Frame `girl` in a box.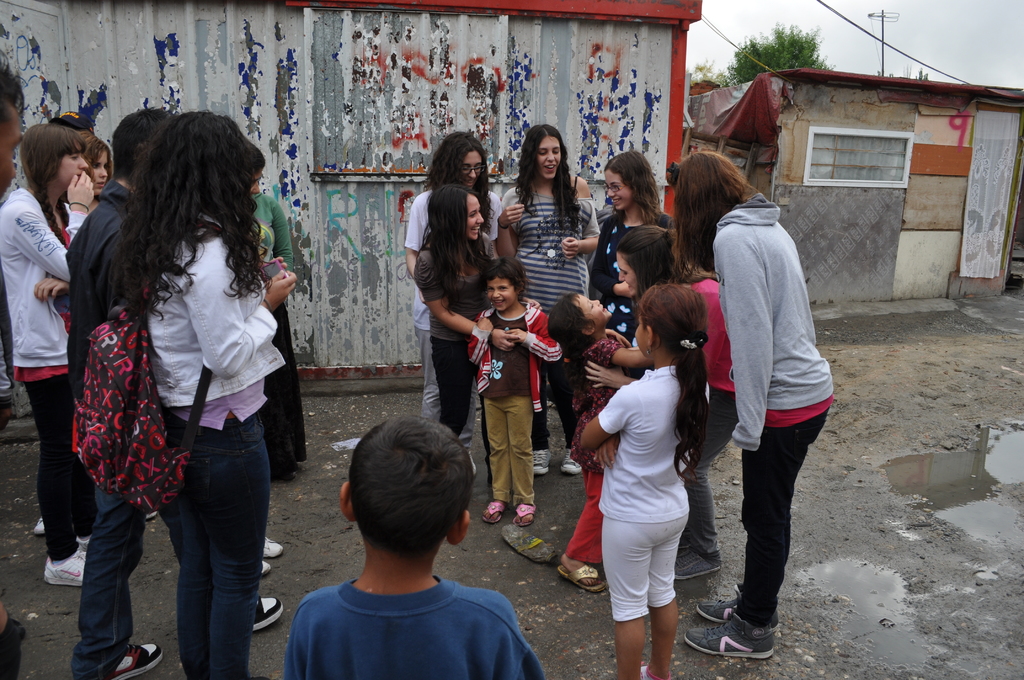
bbox=[579, 282, 710, 679].
